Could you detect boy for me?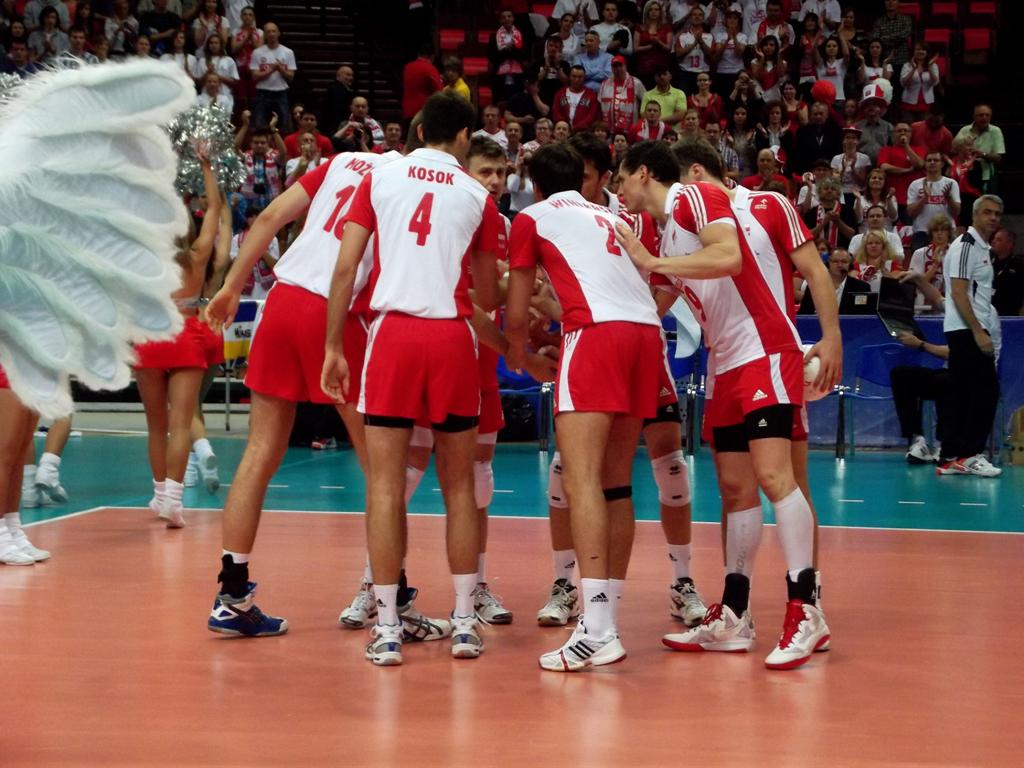
Detection result: bbox=(534, 136, 711, 629).
